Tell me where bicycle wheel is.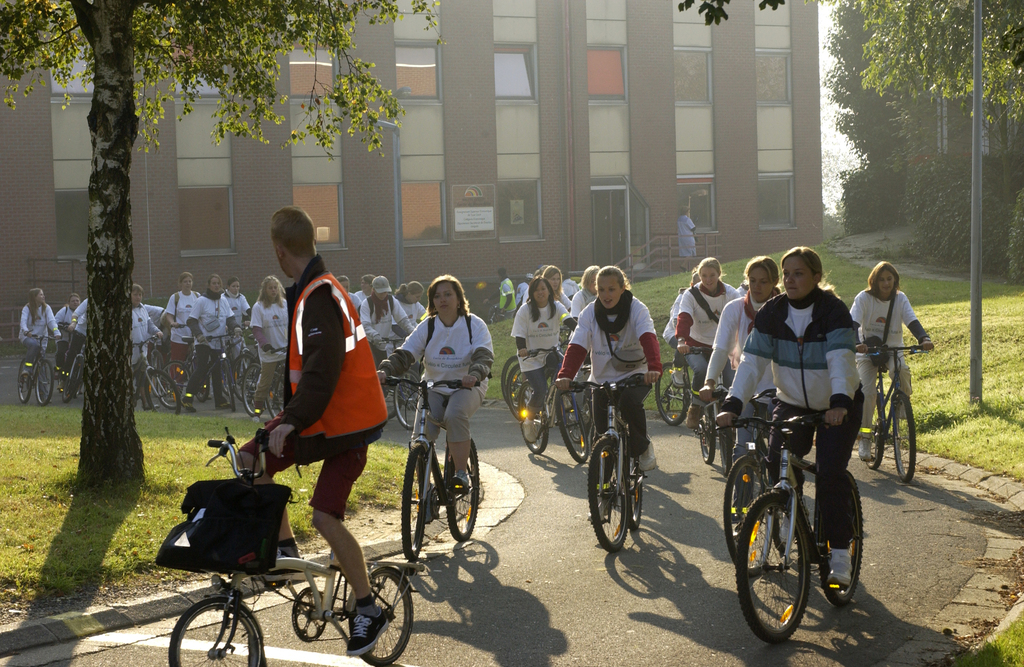
bicycle wheel is at locate(860, 391, 886, 472).
